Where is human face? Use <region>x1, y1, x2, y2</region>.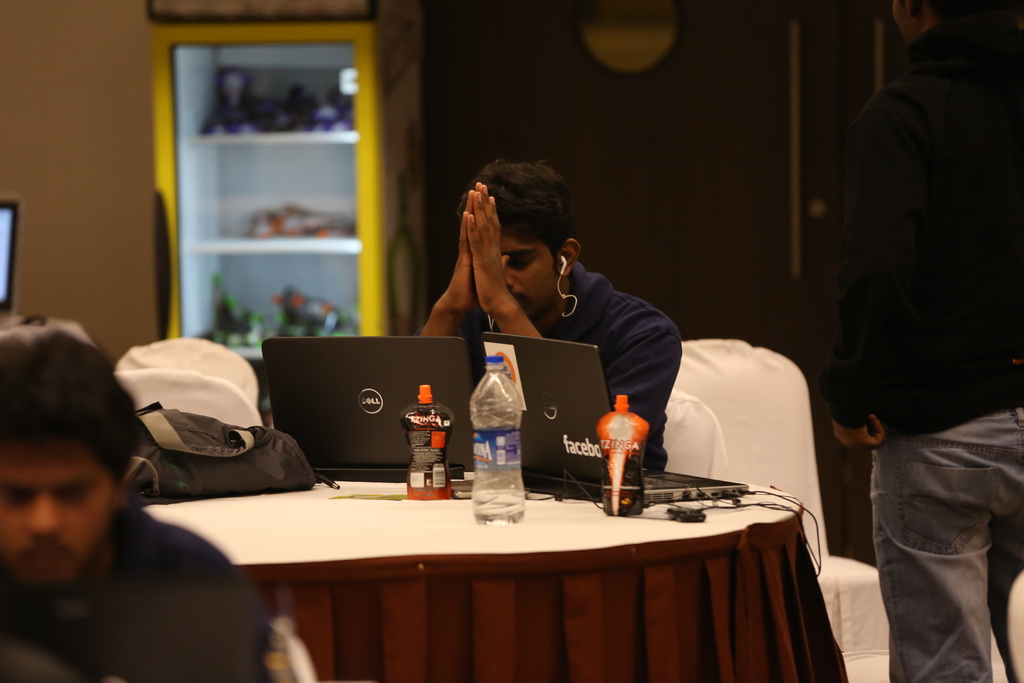
<region>0, 441, 120, 582</region>.
